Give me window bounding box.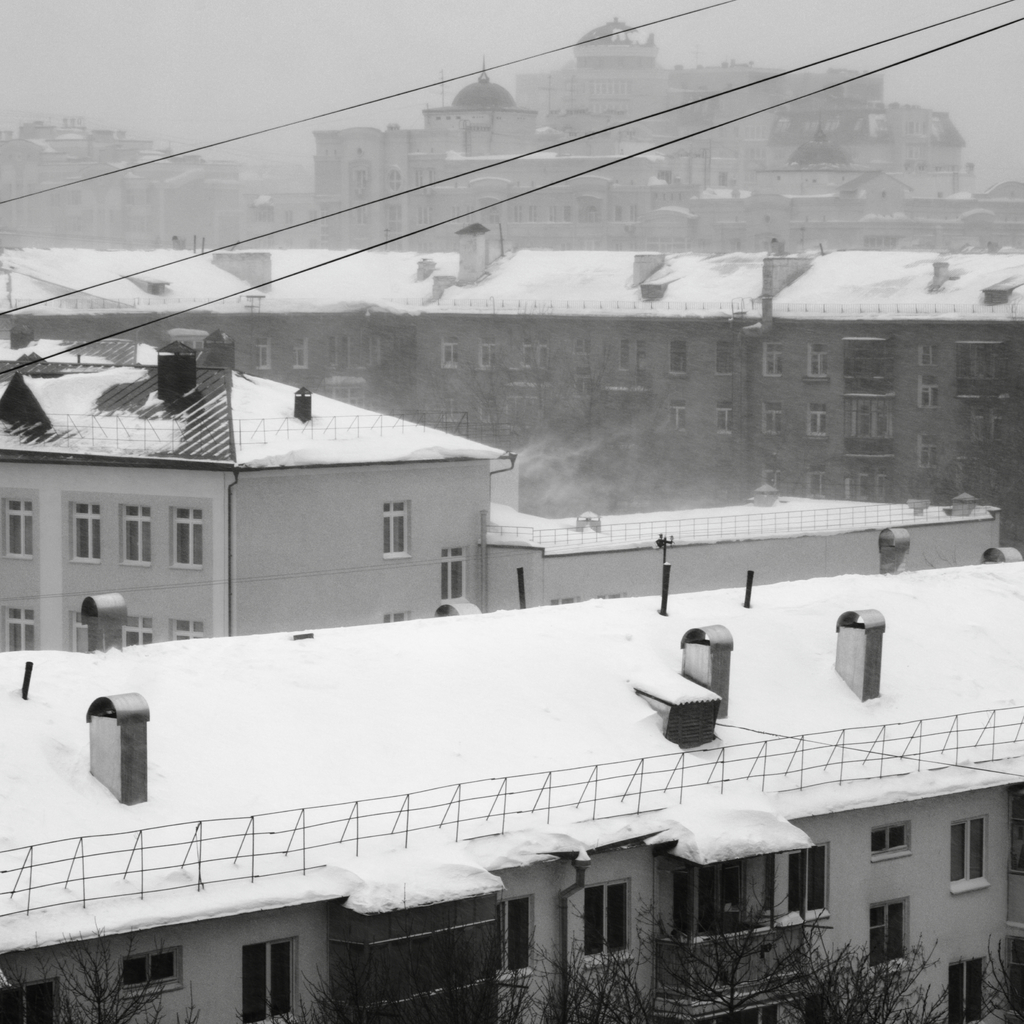
BBox(585, 874, 632, 948).
